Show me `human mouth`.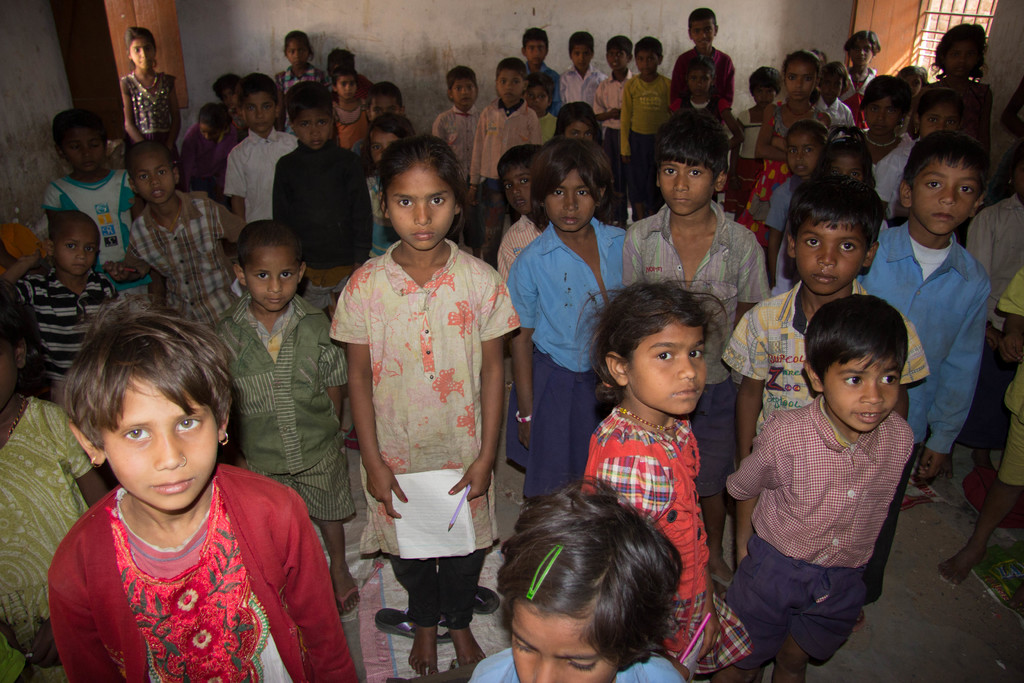
`human mouth` is here: detection(910, 91, 913, 95).
